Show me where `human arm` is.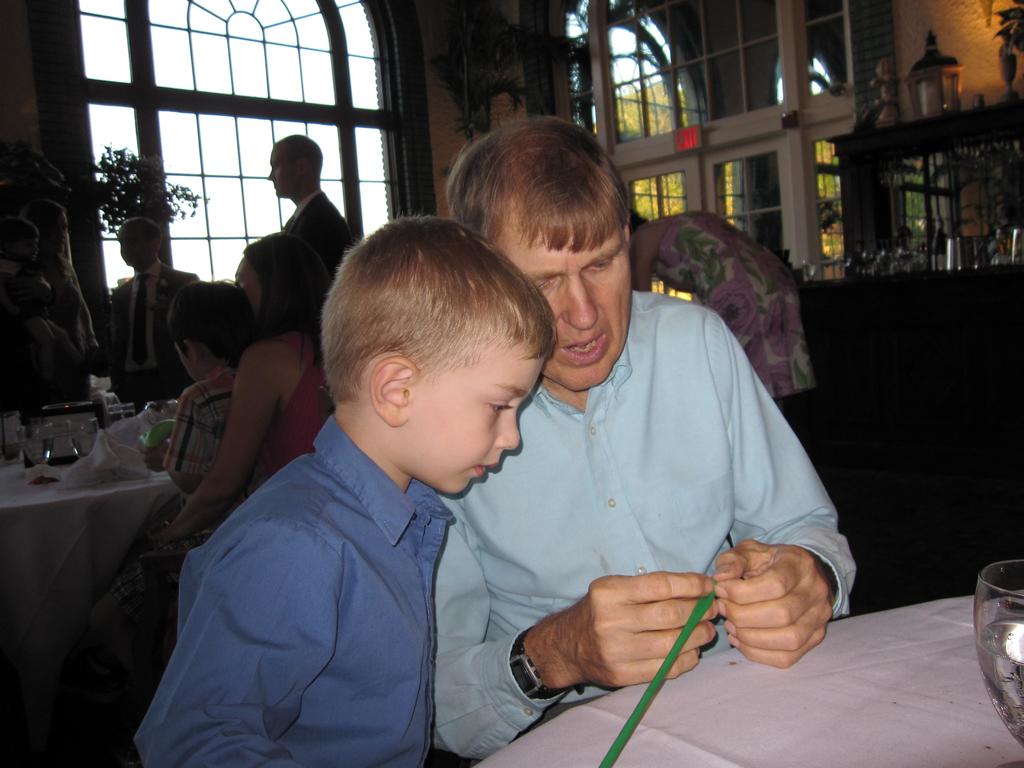
`human arm` is at bbox=[711, 333, 858, 676].
